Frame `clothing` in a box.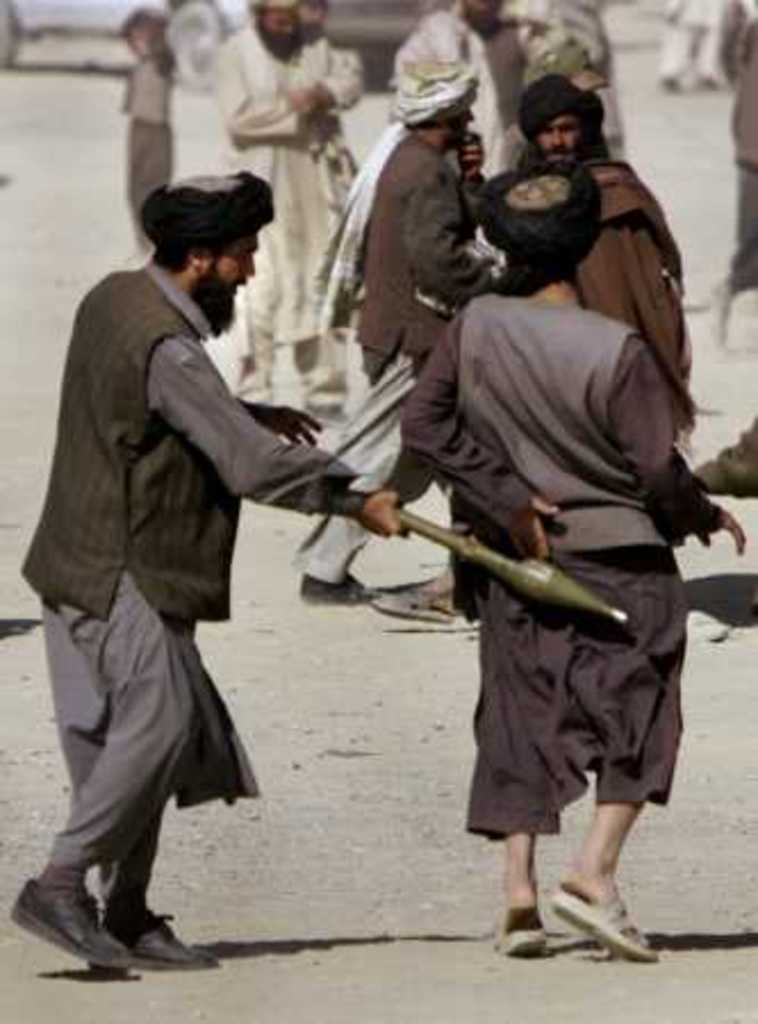
select_region(530, 0, 633, 159).
